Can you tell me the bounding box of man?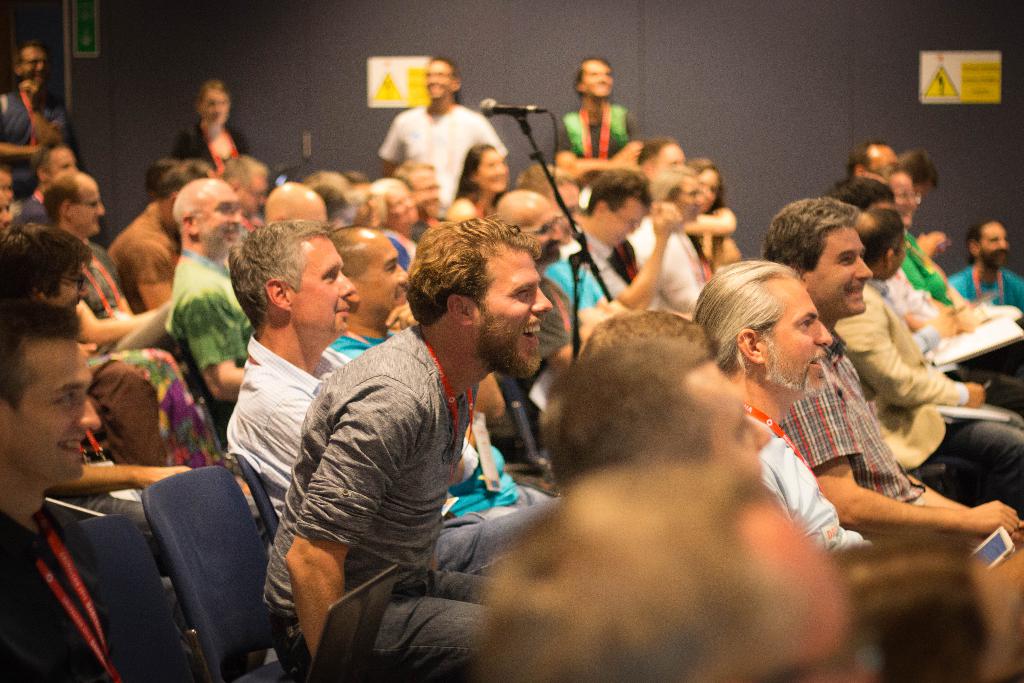
{"left": 496, "top": 186, "right": 564, "bottom": 309}.
